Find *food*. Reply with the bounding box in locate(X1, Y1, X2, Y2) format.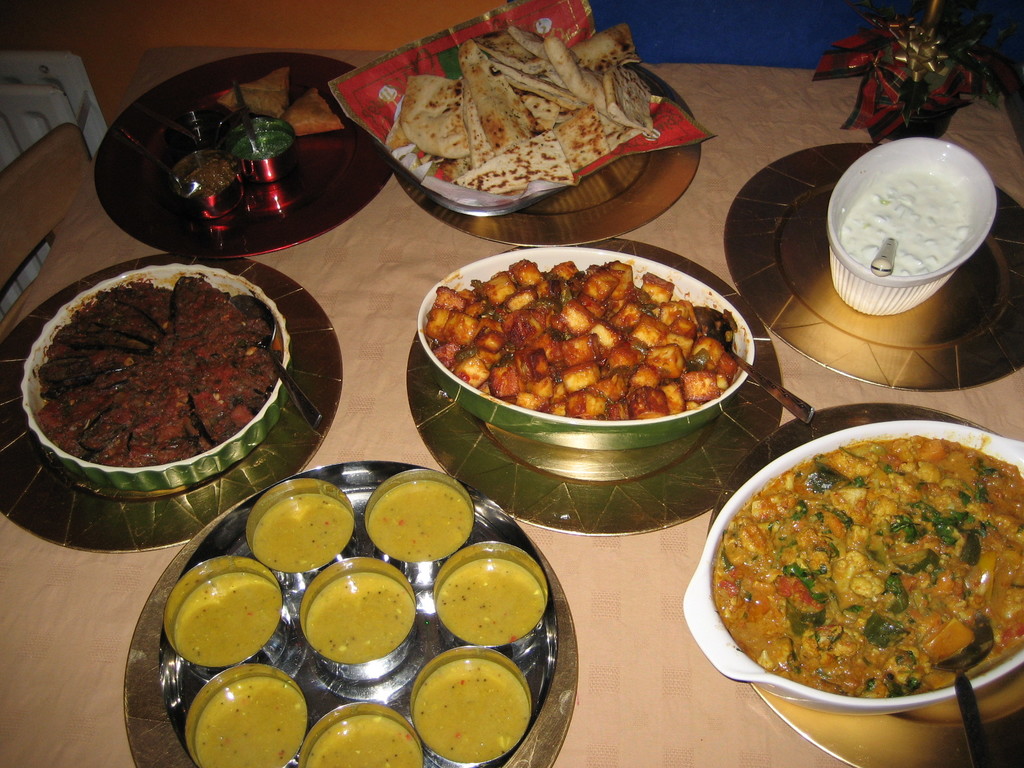
locate(253, 490, 356, 573).
